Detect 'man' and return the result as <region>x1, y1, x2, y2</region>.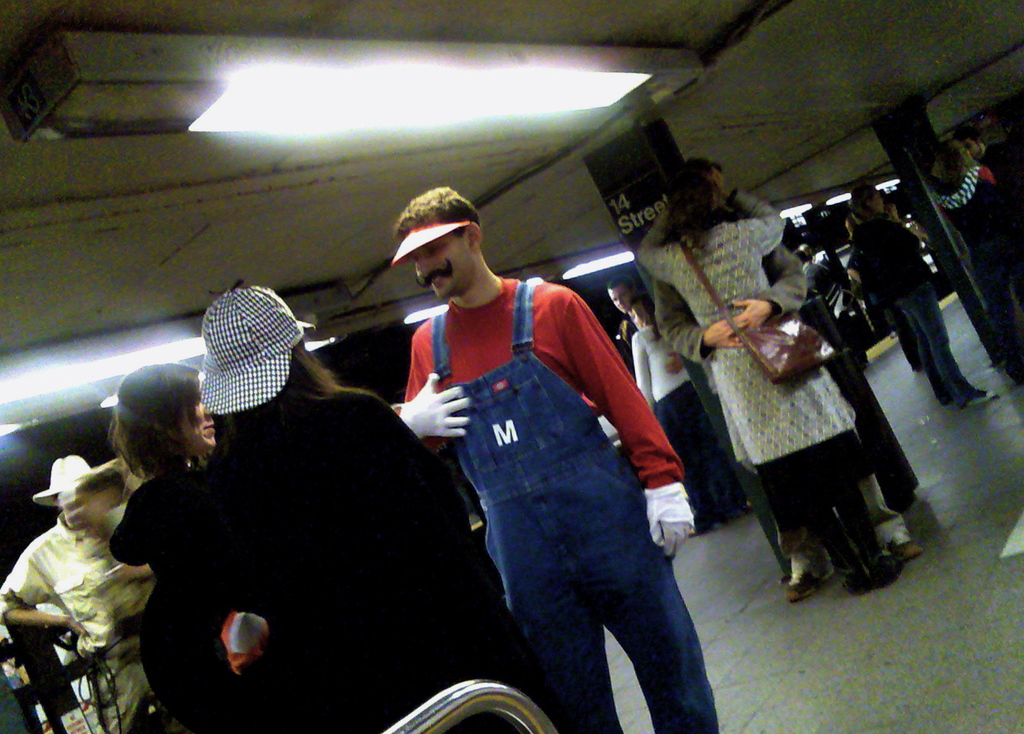
<region>374, 218, 721, 726</region>.
